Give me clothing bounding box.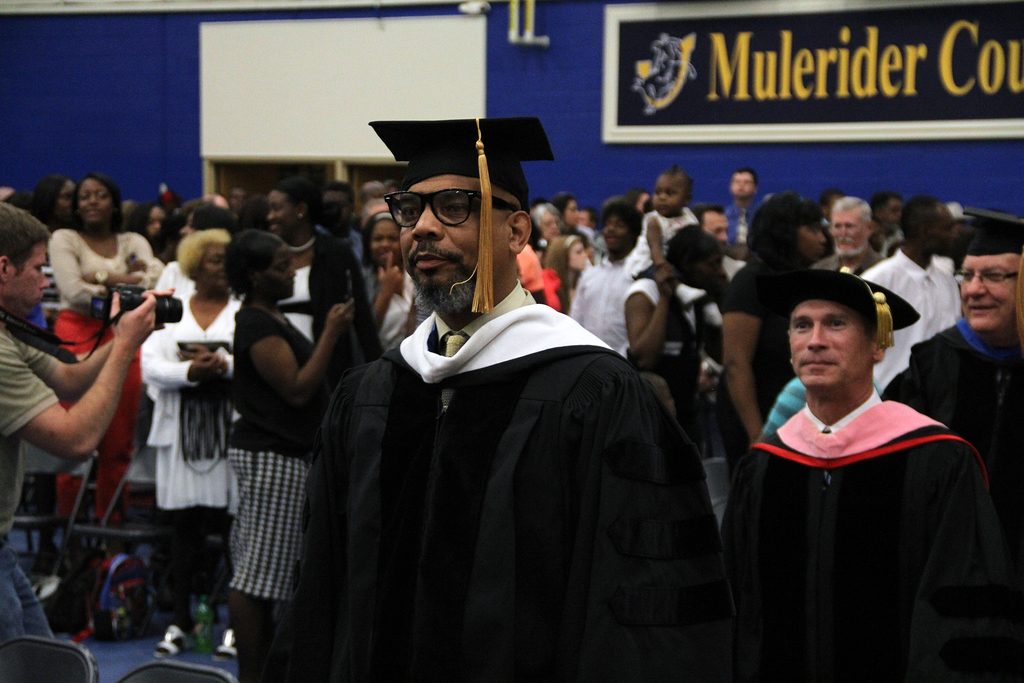
bbox(570, 256, 660, 347).
